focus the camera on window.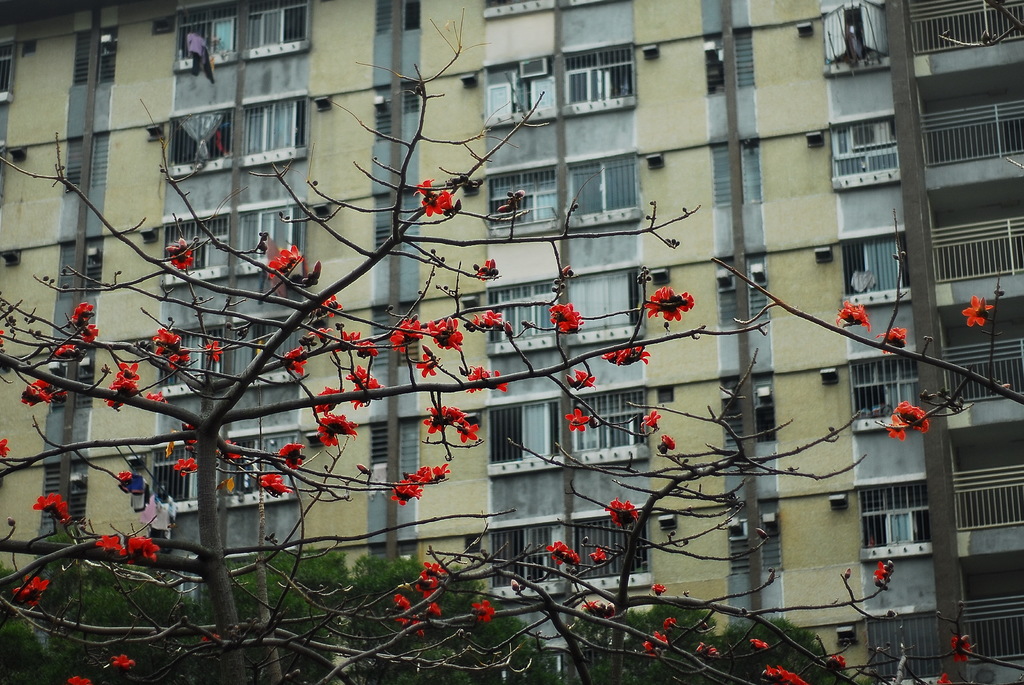
Focus region: <region>822, 0, 886, 74</region>.
